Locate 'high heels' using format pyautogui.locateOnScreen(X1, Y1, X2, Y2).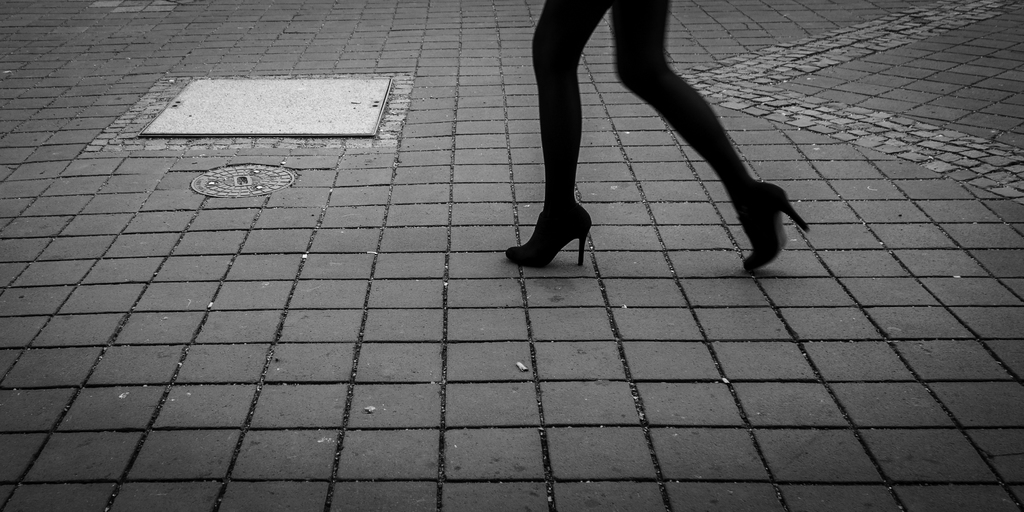
pyautogui.locateOnScreen(739, 179, 806, 269).
